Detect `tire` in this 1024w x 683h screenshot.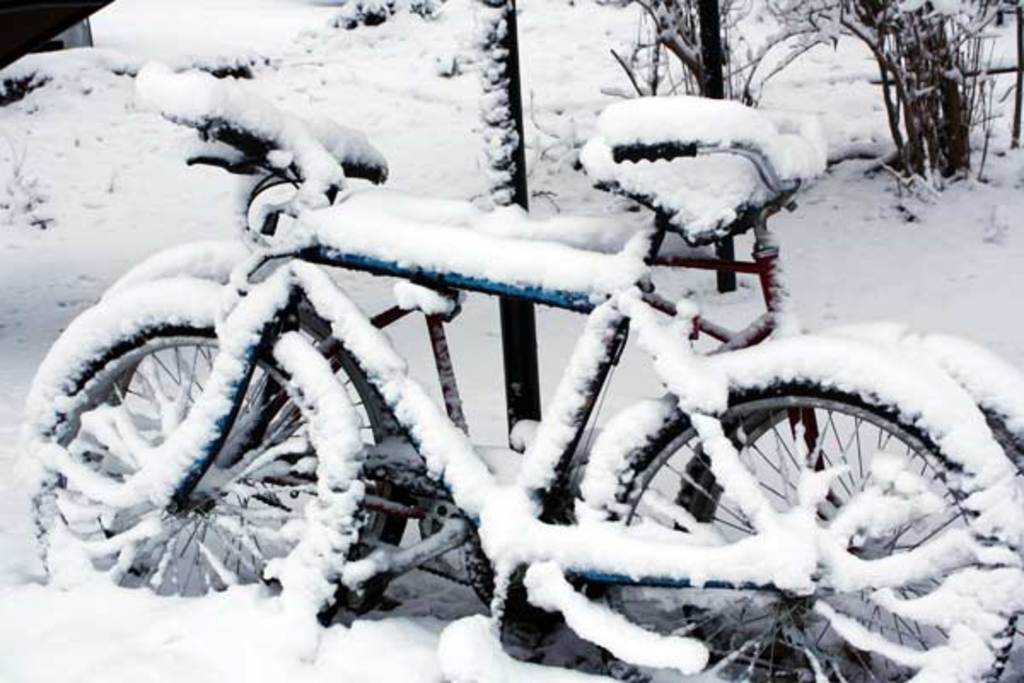
Detection: box=[676, 324, 1022, 681].
